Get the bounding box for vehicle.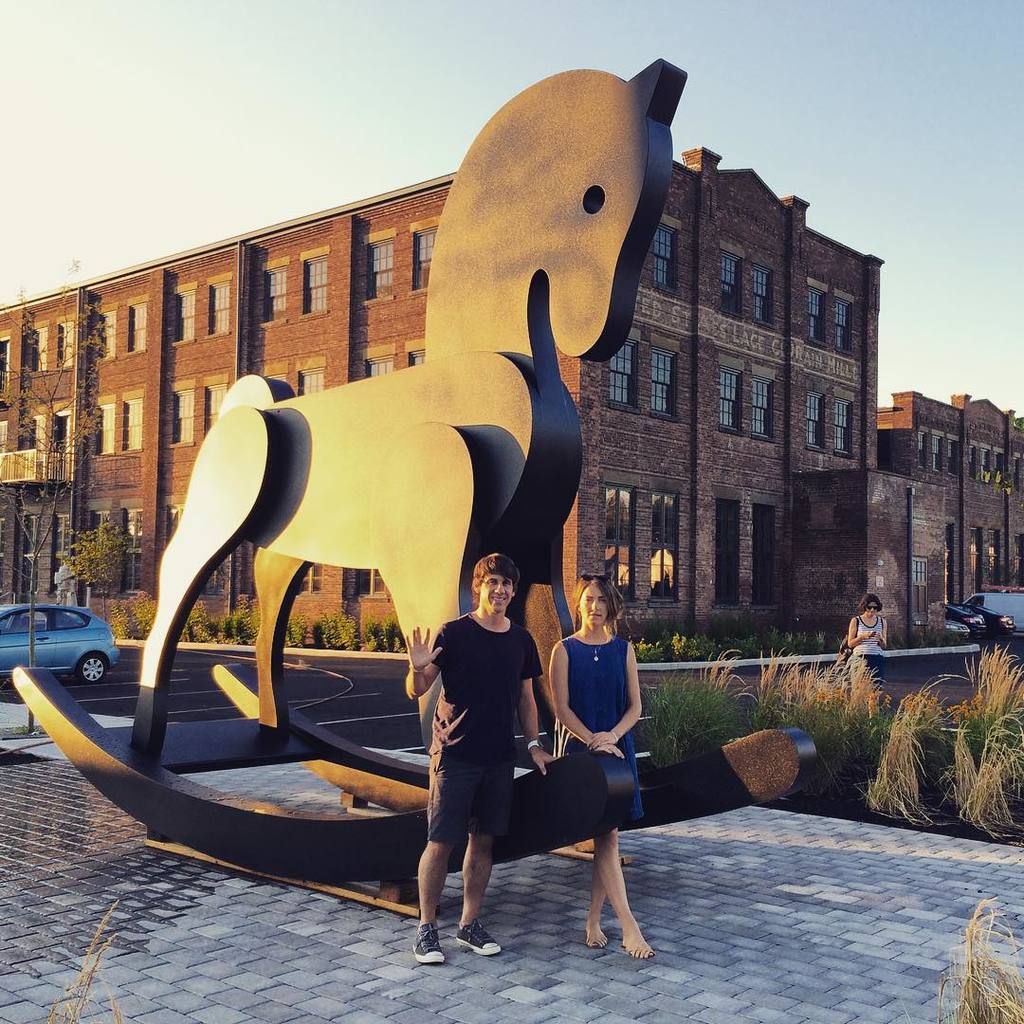
l=967, t=590, r=1023, b=627.
